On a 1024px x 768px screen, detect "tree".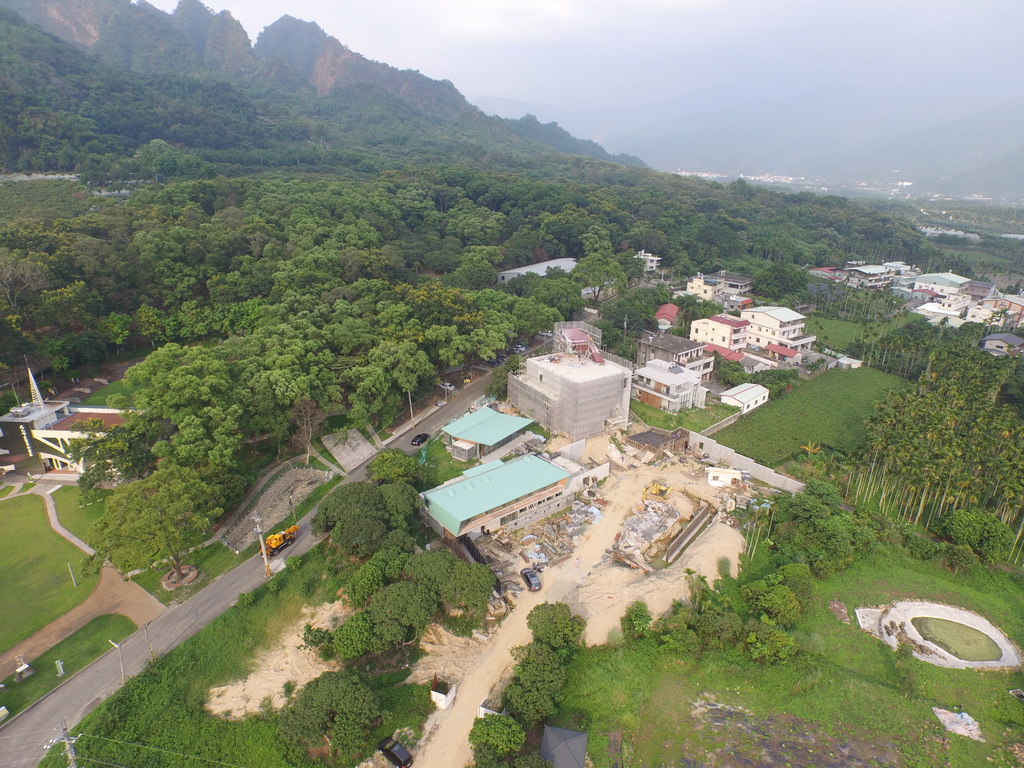
bbox=(310, 478, 390, 534).
